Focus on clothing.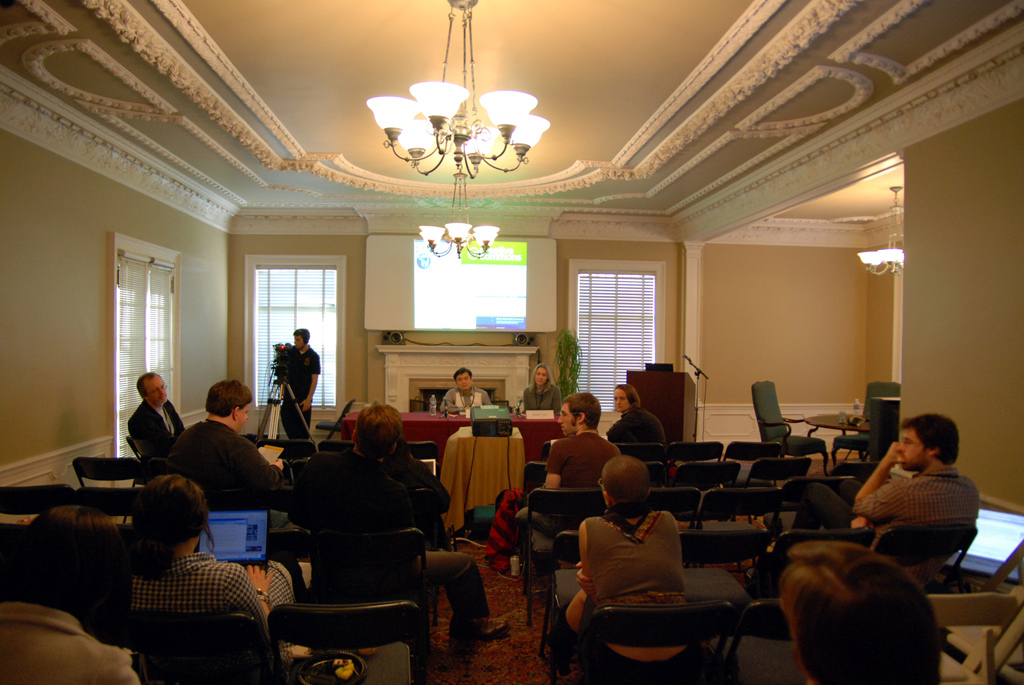
Focused at [439, 384, 494, 413].
